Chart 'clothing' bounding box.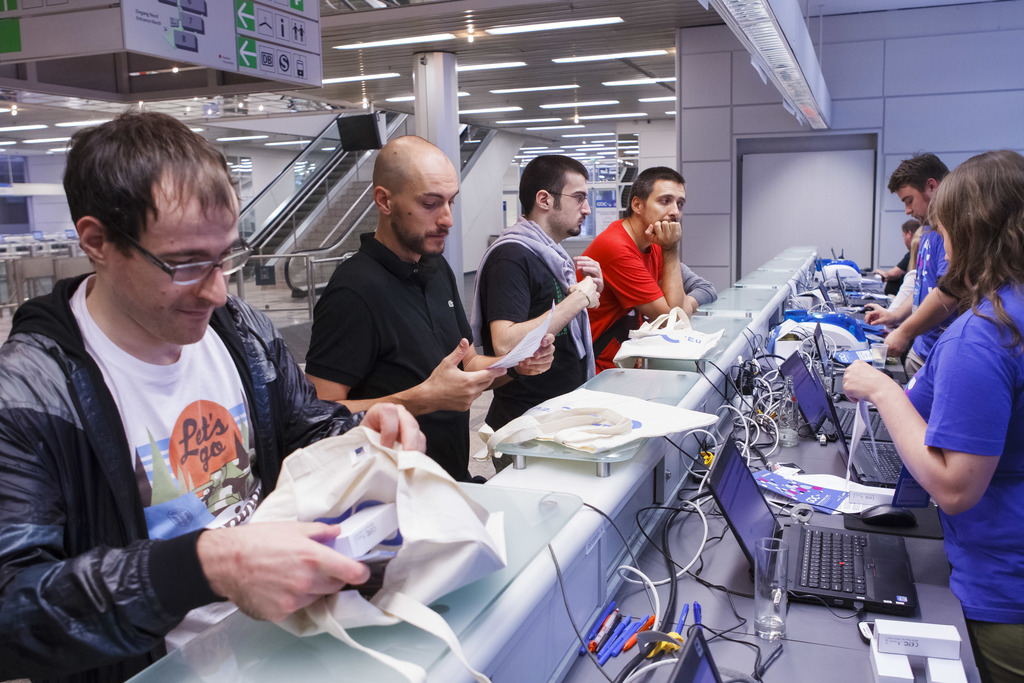
Charted: <bbox>465, 218, 592, 465</bbox>.
